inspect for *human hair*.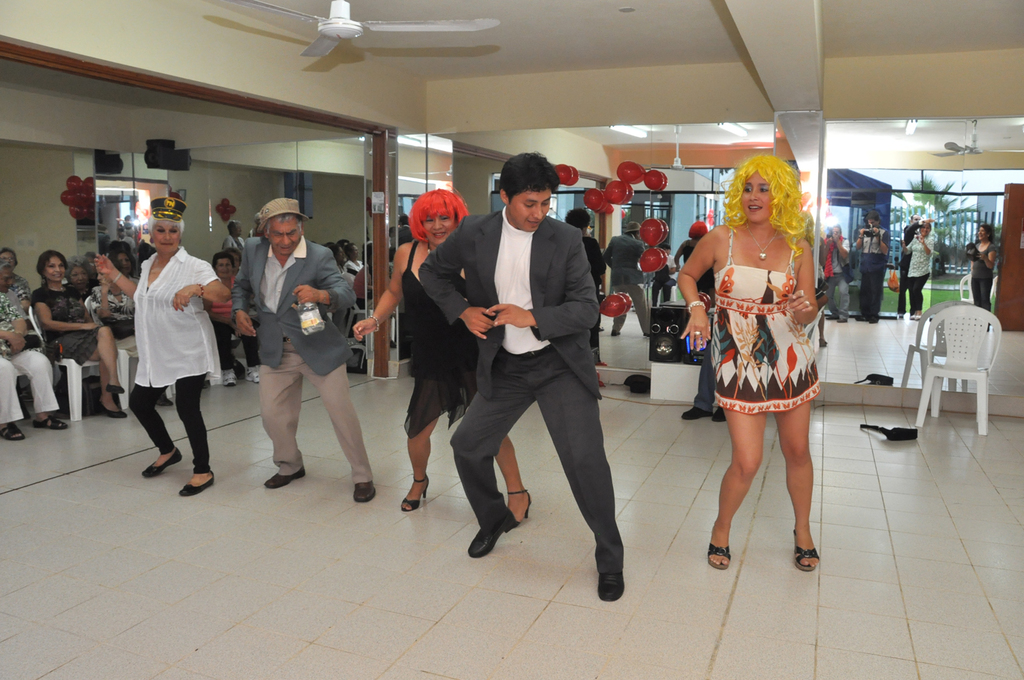
Inspection: BBox(0, 248, 20, 267).
